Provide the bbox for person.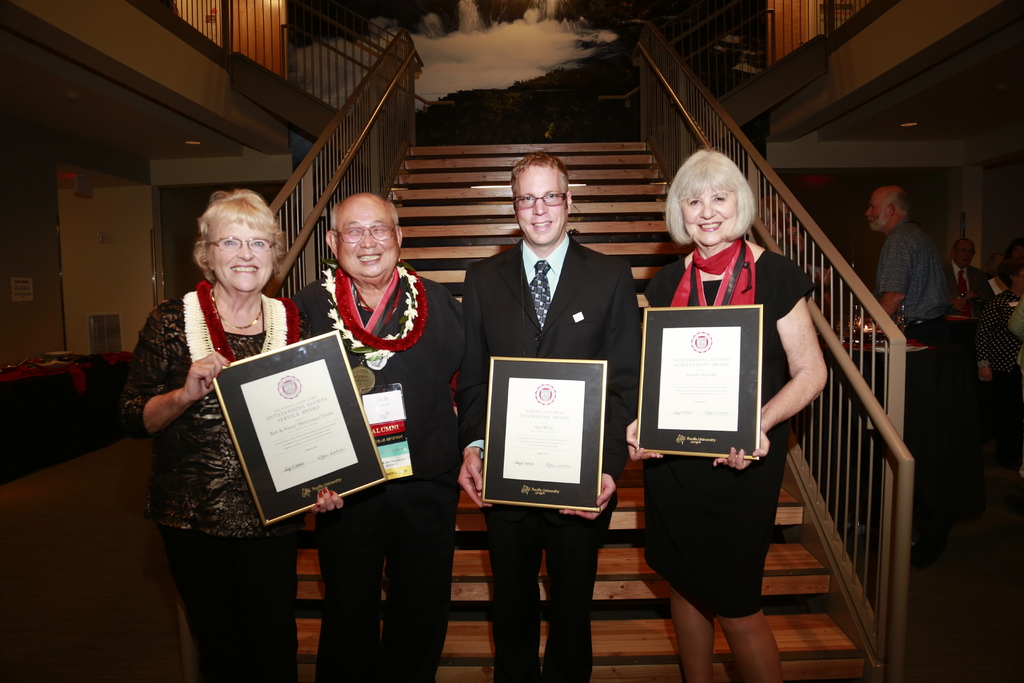
274,193,459,682.
